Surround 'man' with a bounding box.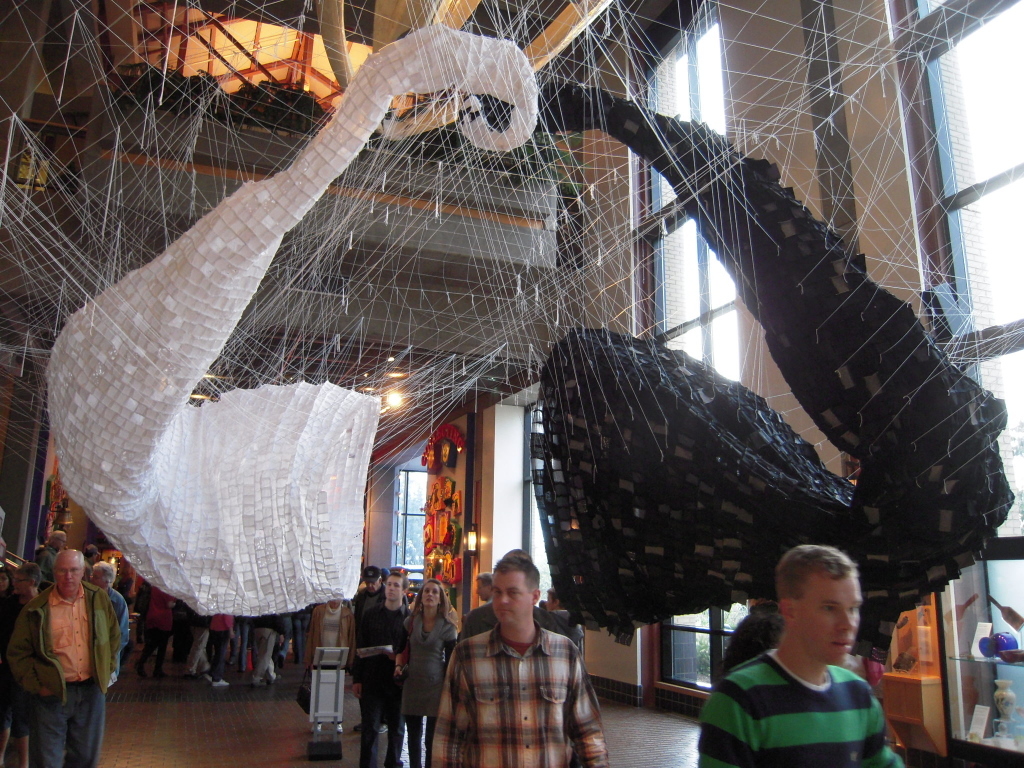
select_region(692, 544, 898, 767).
